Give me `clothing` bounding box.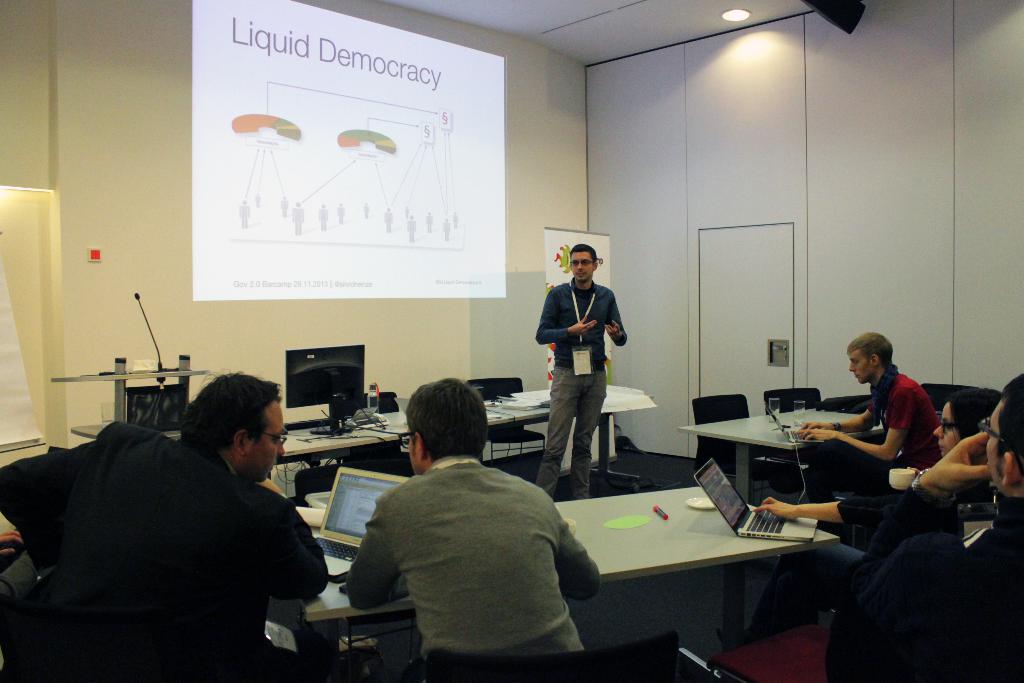
[650,494,1023,682].
